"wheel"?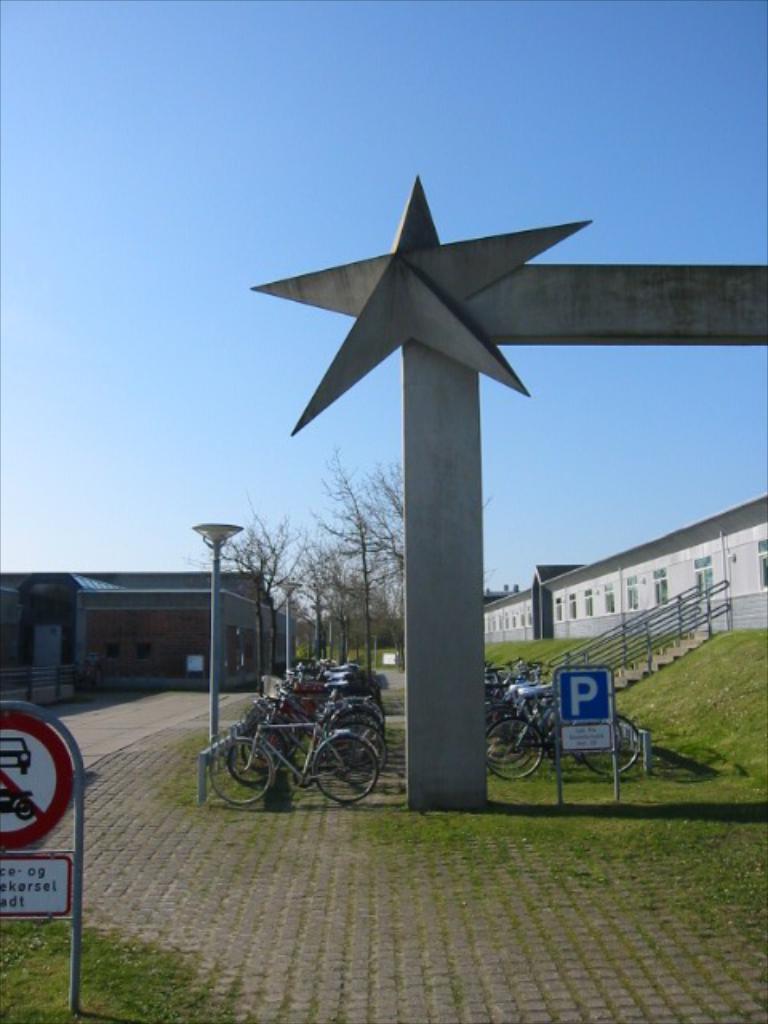
<bbox>18, 795, 37, 819</bbox>
